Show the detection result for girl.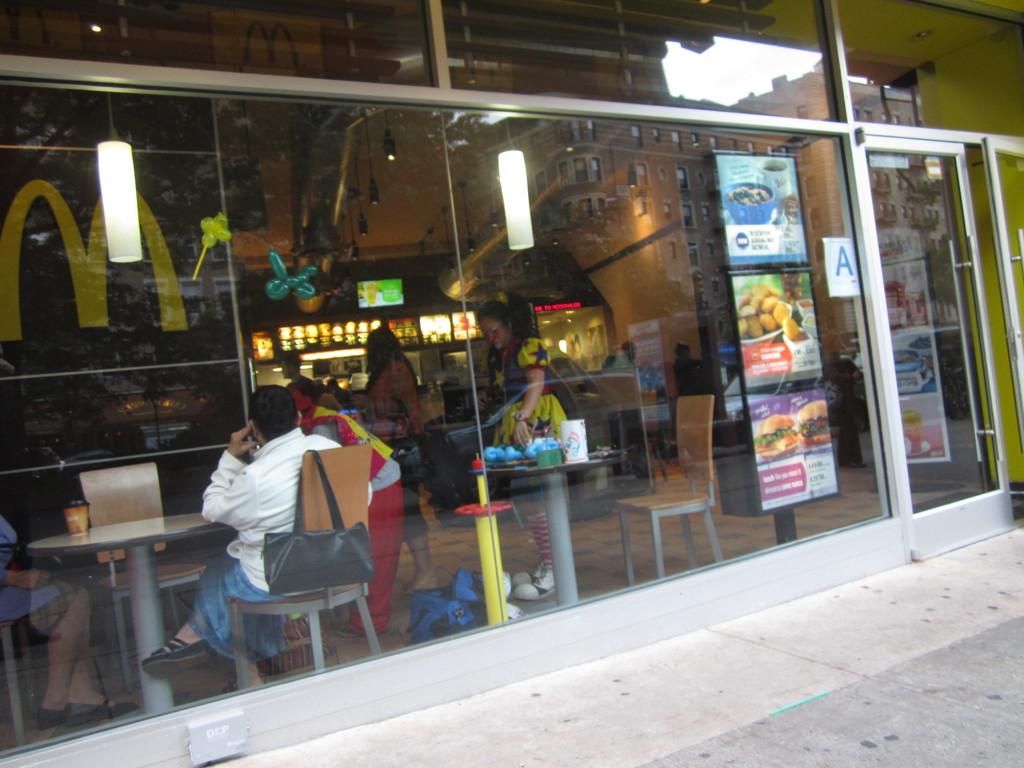
476/299/578/605.
